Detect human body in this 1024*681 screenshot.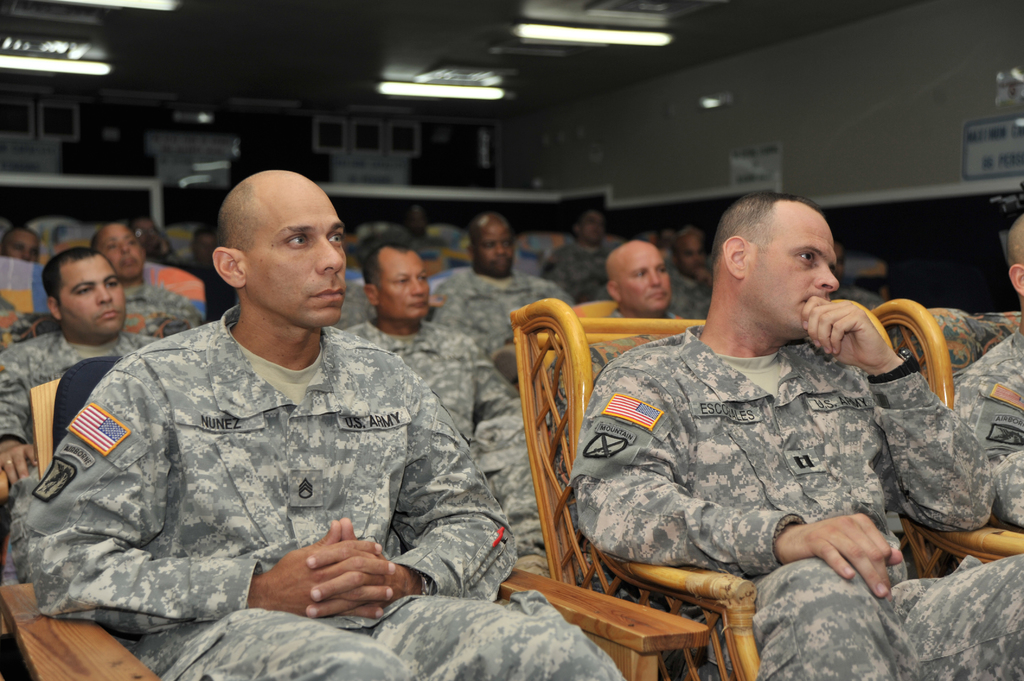
Detection: (16, 168, 626, 680).
